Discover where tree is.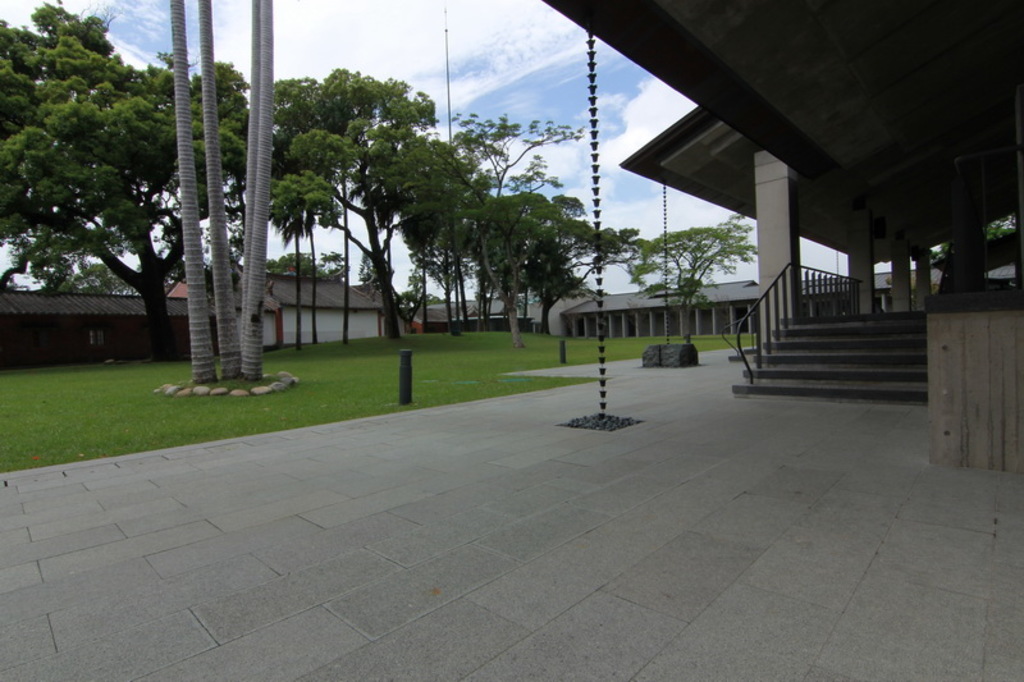
Discovered at (left=355, top=247, right=428, bottom=319).
